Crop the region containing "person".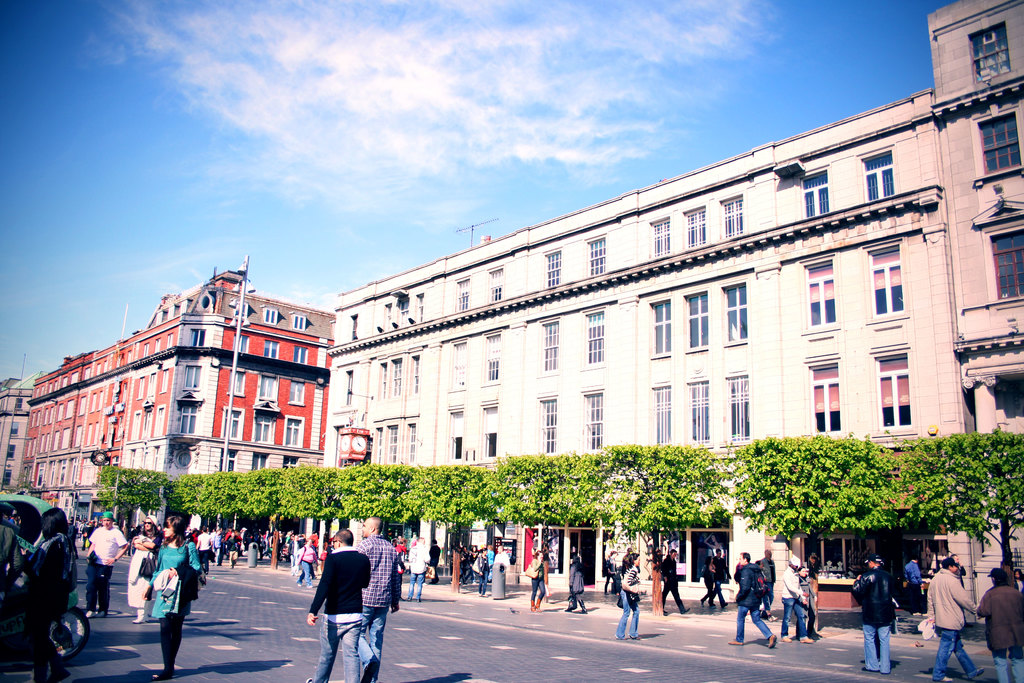
Crop region: 810, 555, 821, 604.
